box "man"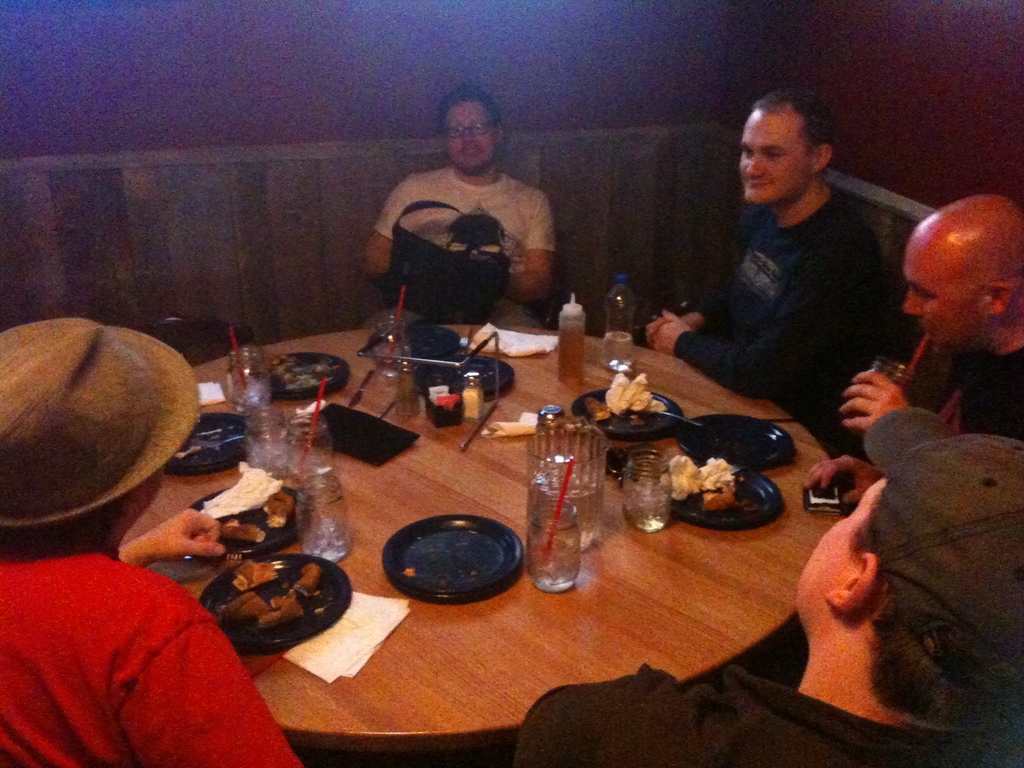
<region>805, 188, 1023, 511</region>
